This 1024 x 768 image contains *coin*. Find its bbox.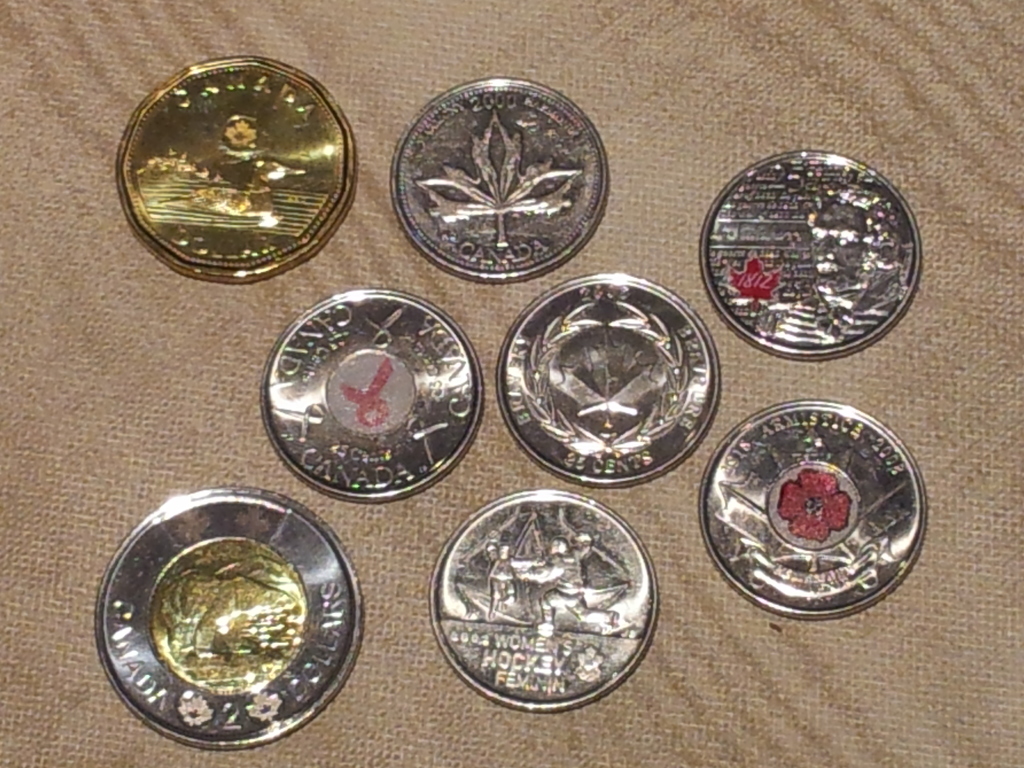
BBox(95, 479, 367, 750).
